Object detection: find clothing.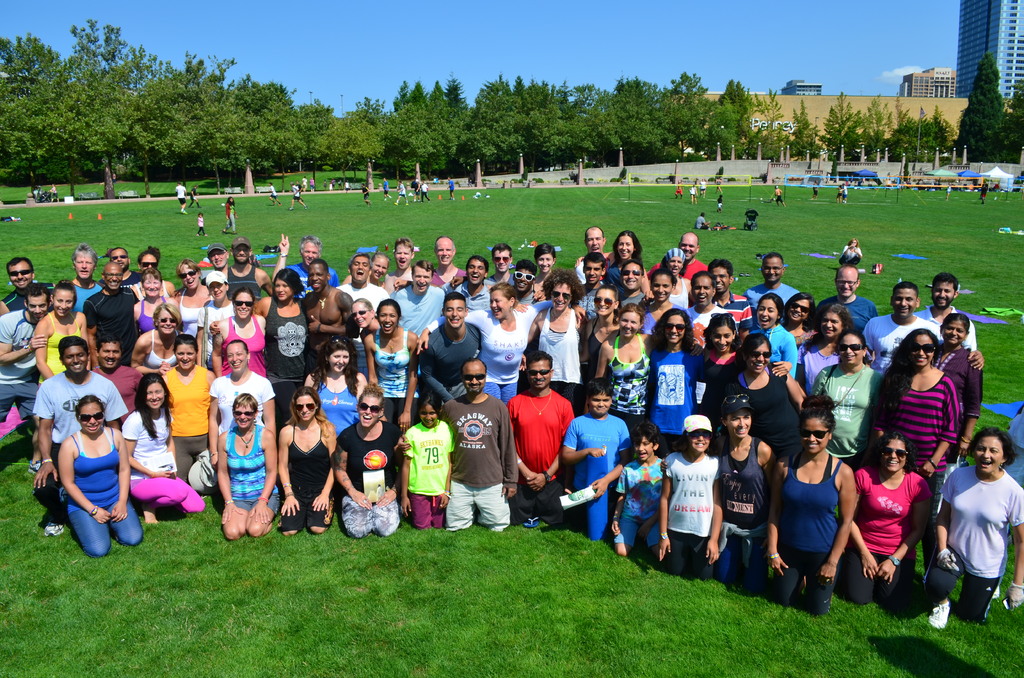
box(190, 186, 196, 204).
